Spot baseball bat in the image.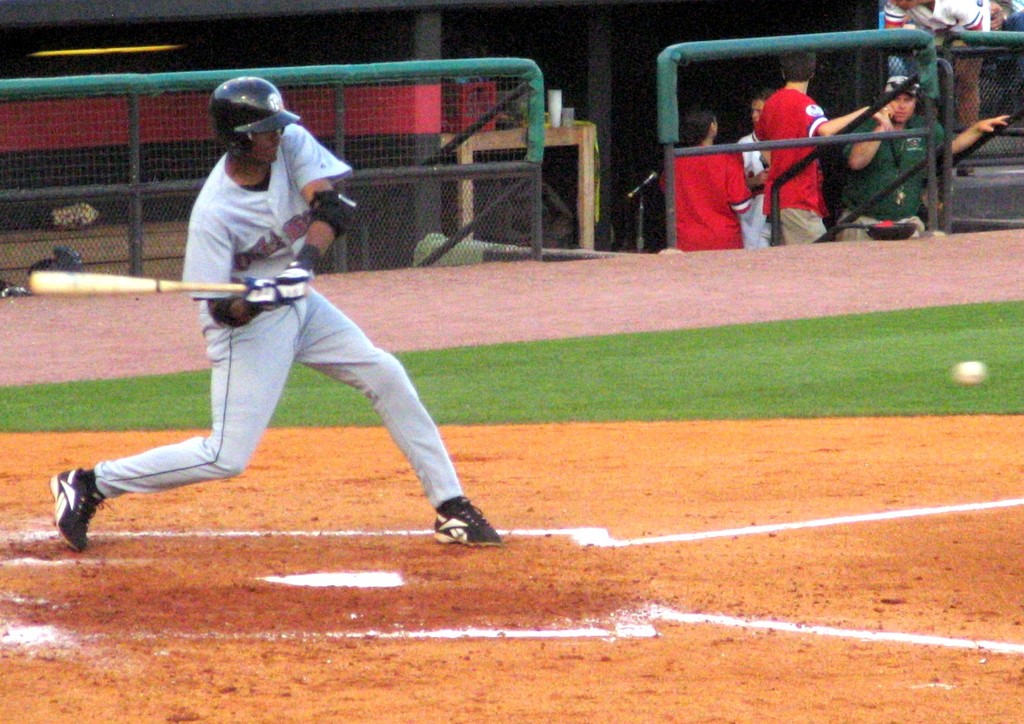
baseball bat found at (28, 269, 253, 293).
